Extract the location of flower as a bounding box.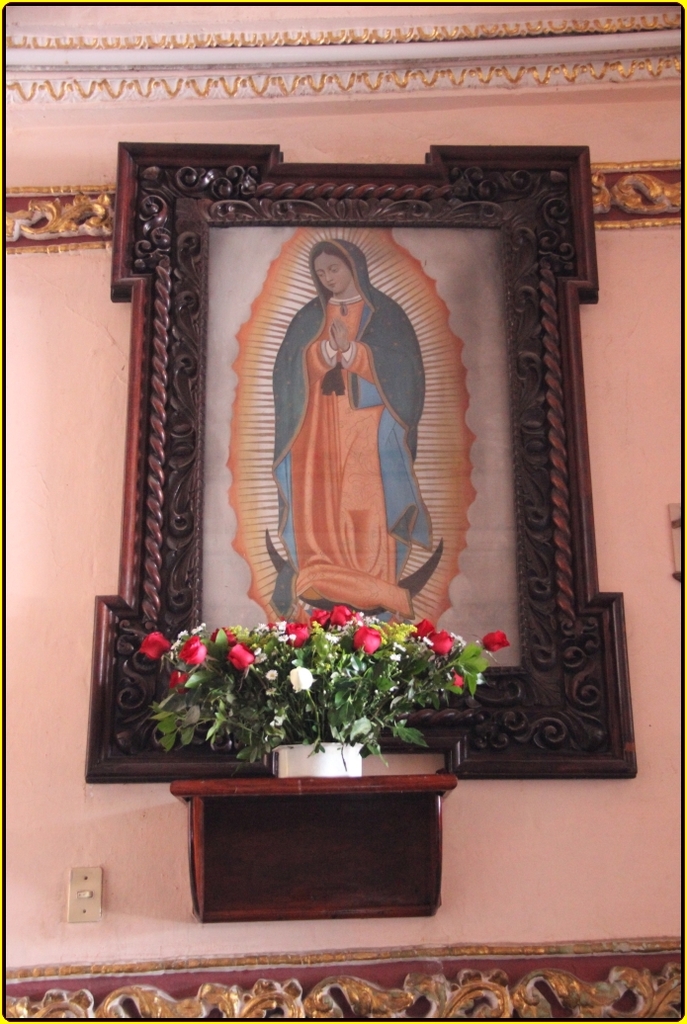
[288, 619, 307, 645].
